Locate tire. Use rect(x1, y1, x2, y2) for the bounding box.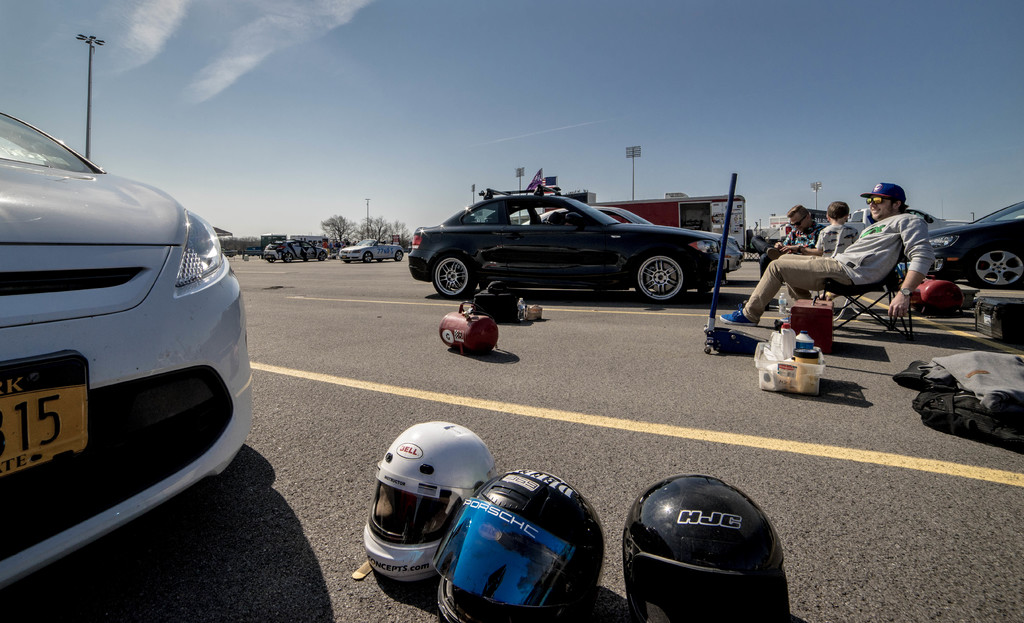
rect(312, 250, 331, 261).
